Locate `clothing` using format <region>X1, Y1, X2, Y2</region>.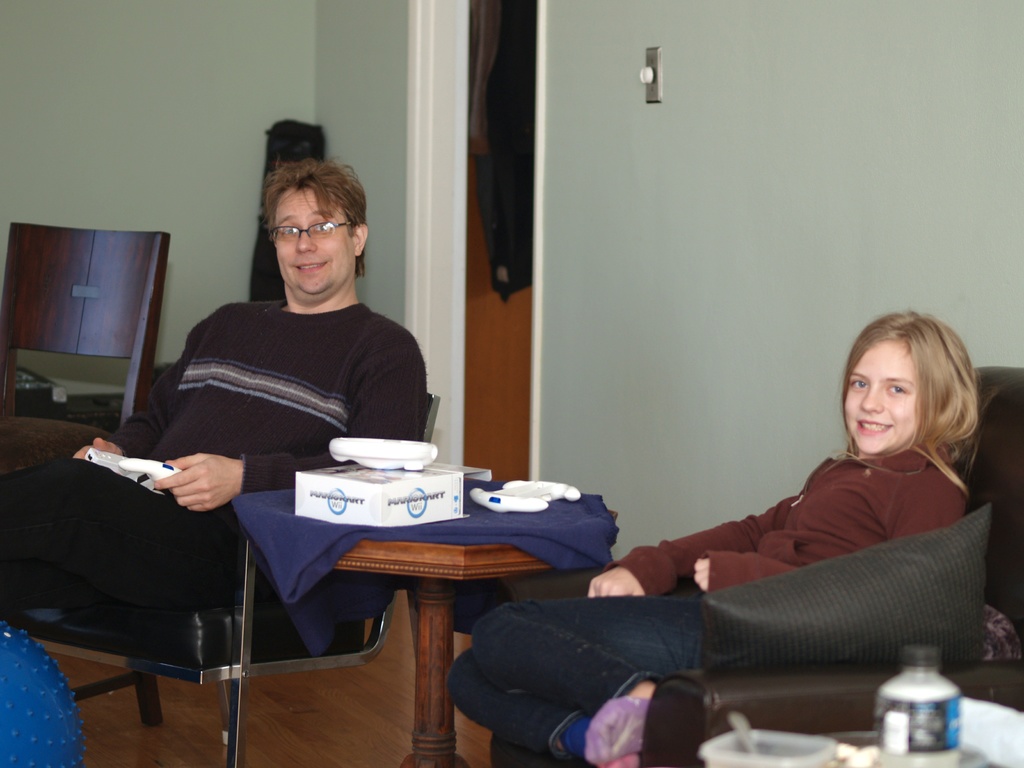
<region>440, 437, 957, 758</region>.
